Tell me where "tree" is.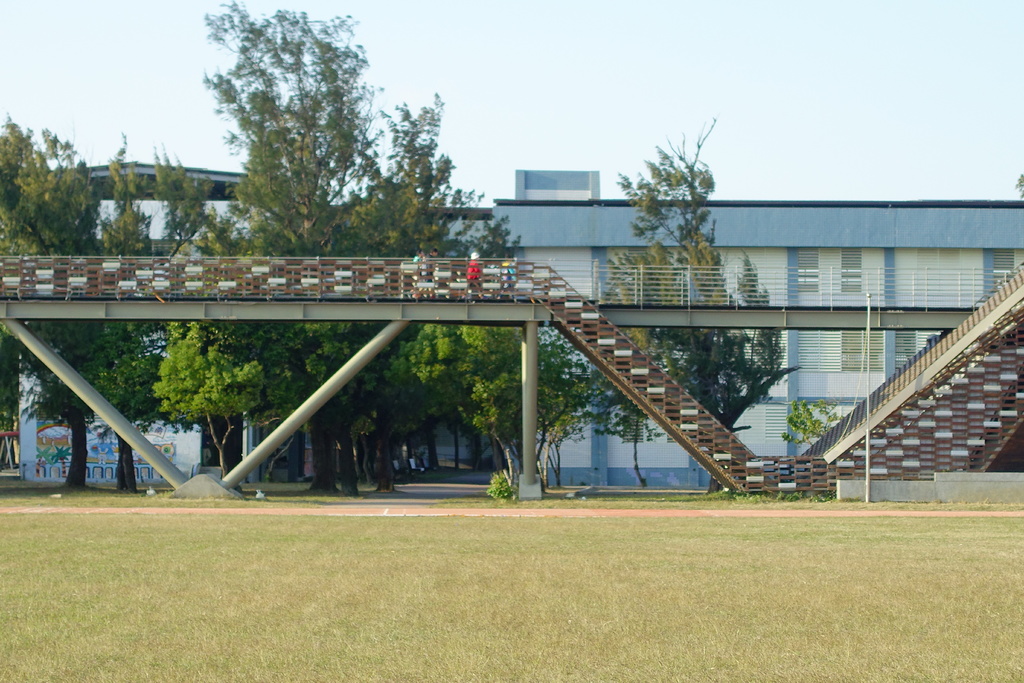
"tree" is at (left=84, top=158, right=182, bottom=474).
